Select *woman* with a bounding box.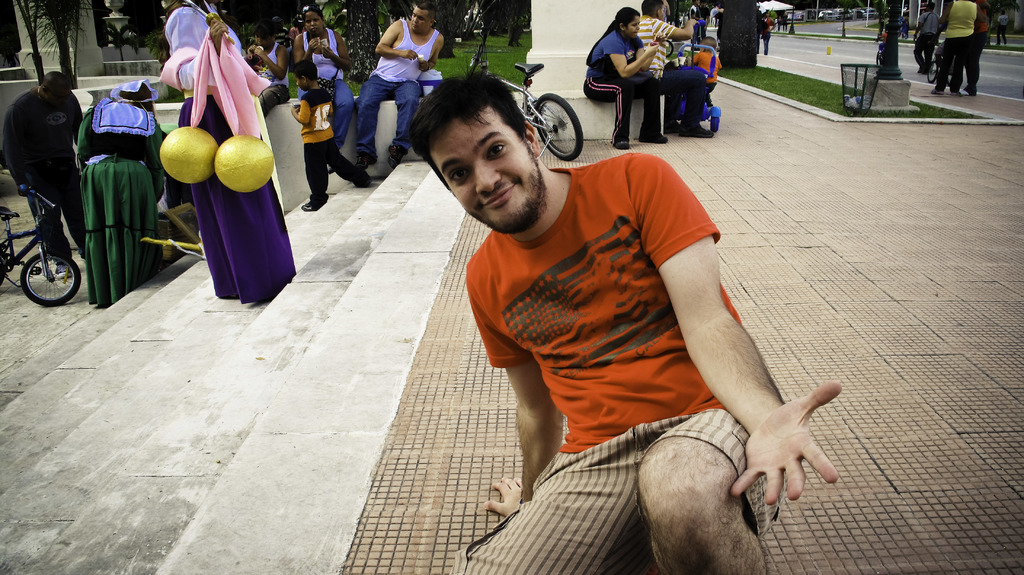
[x1=157, y1=0, x2=300, y2=316].
